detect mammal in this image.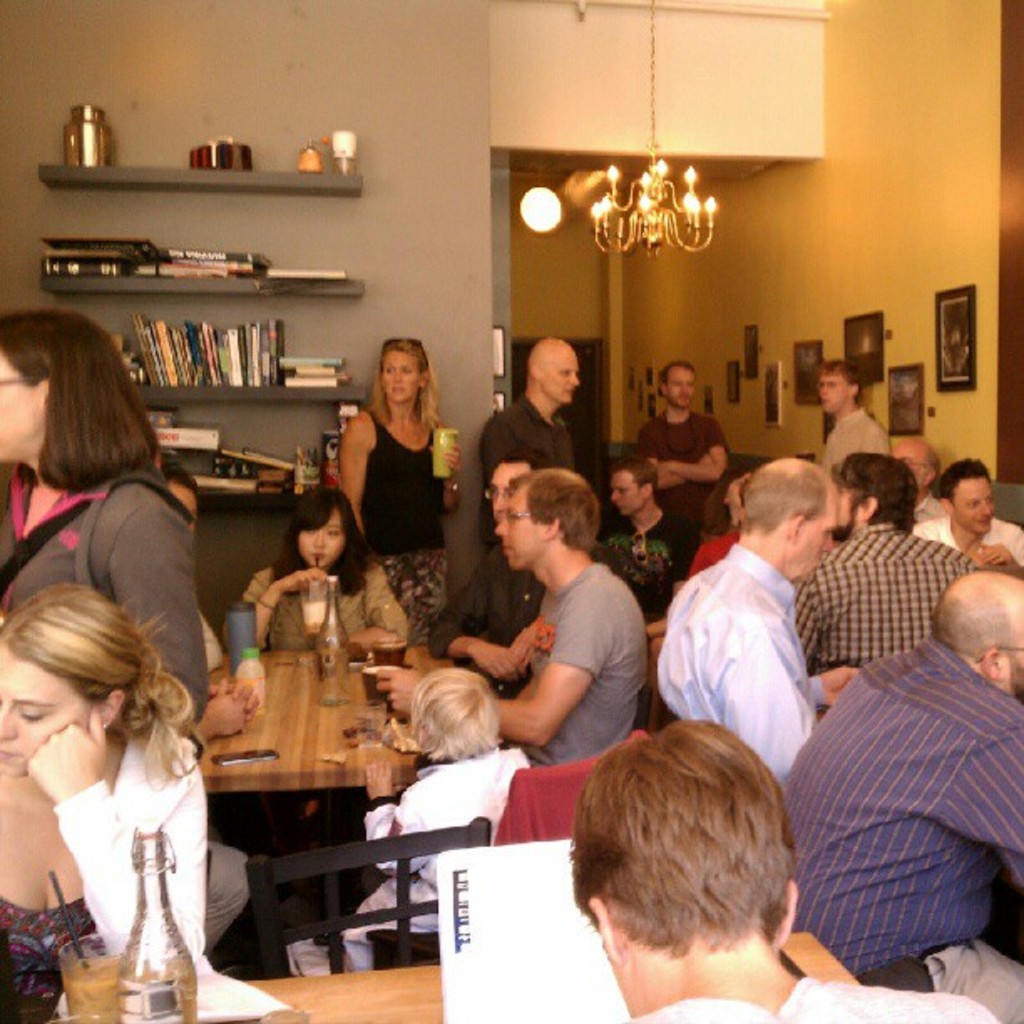
Detection: (0,579,209,1022).
